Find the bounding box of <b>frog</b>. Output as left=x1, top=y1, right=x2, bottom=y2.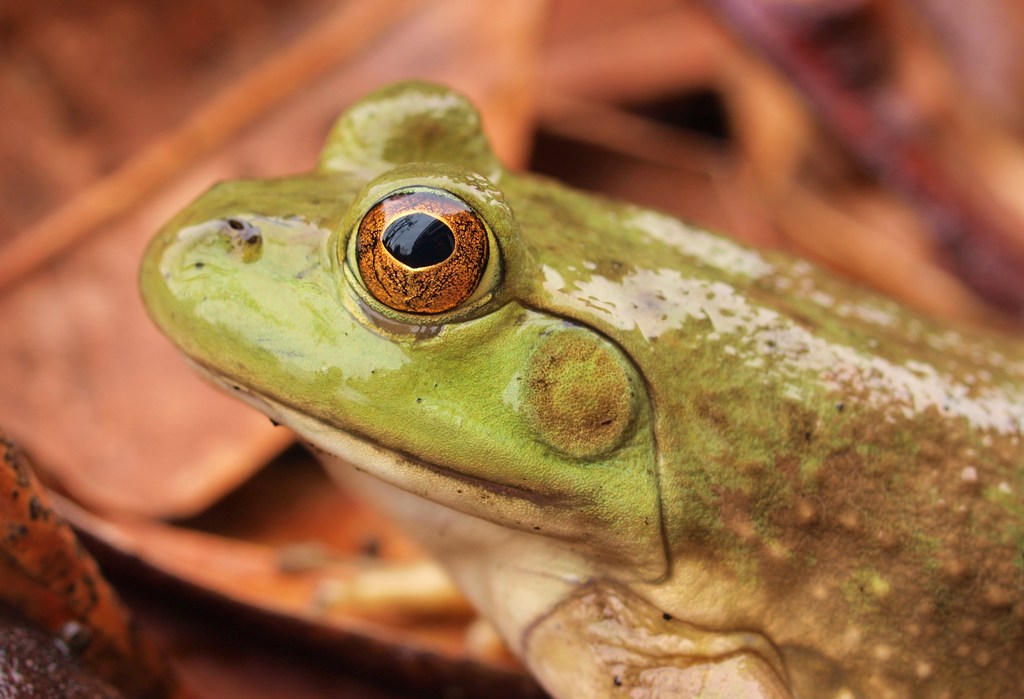
left=135, top=79, right=1023, bottom=698.
